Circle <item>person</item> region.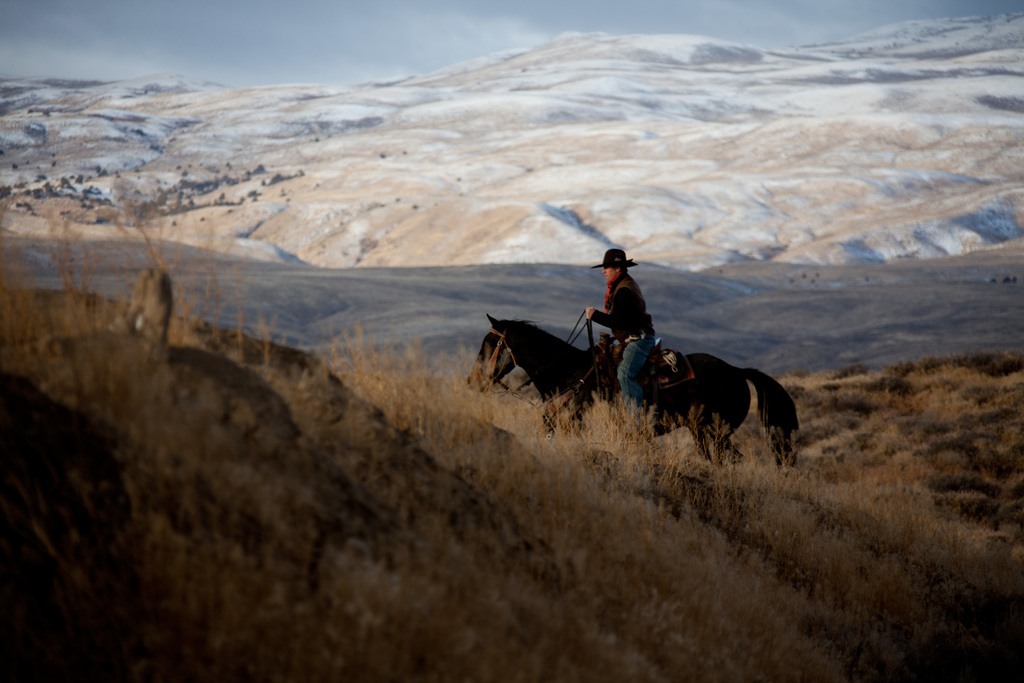
Region: 591, 245, 658, 375.
